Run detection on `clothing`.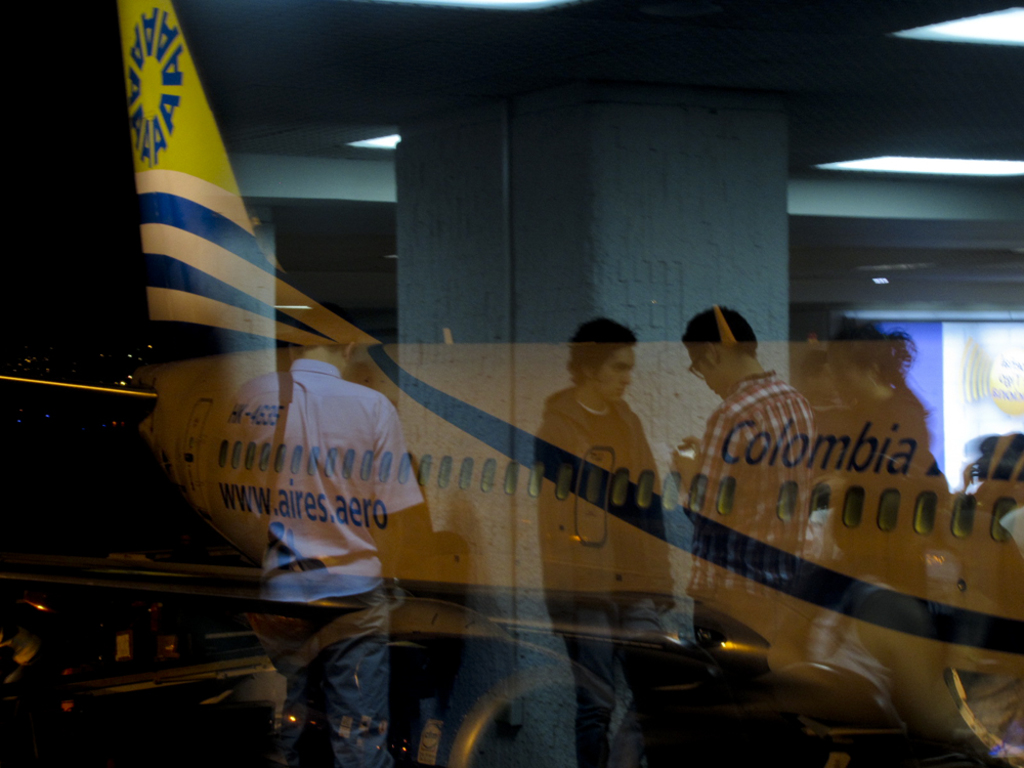
Result: {"left": 834, "top": 381, "right": 937, "bottom": 609}.
